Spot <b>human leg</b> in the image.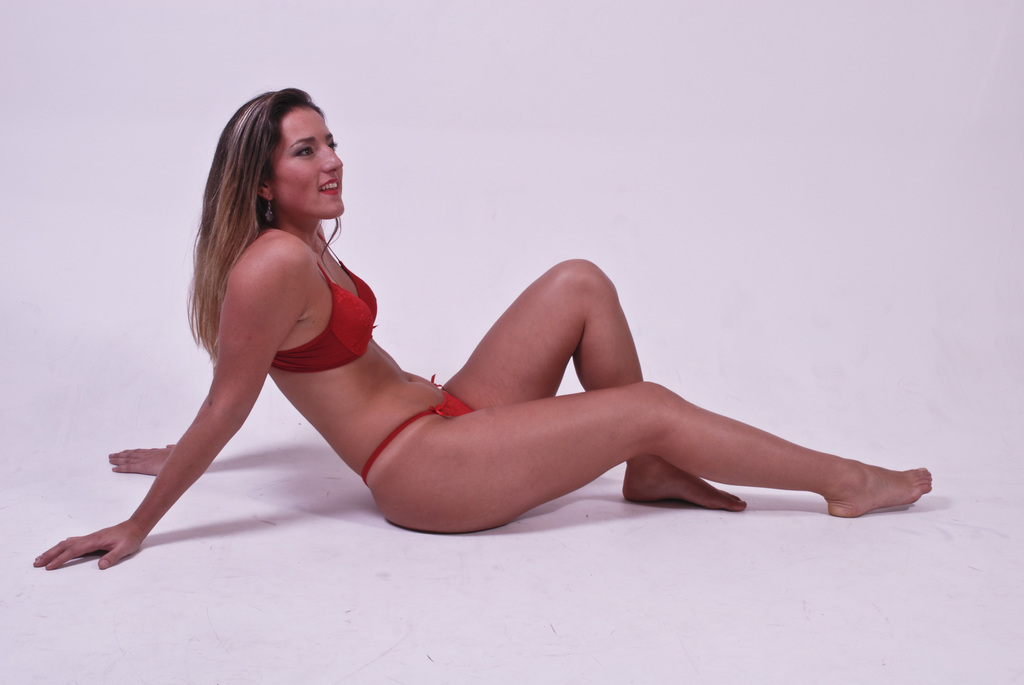
<b>human leg</b> found at {"x1": 376, "y1": 415, "x2": 929, "y2": 533}.
